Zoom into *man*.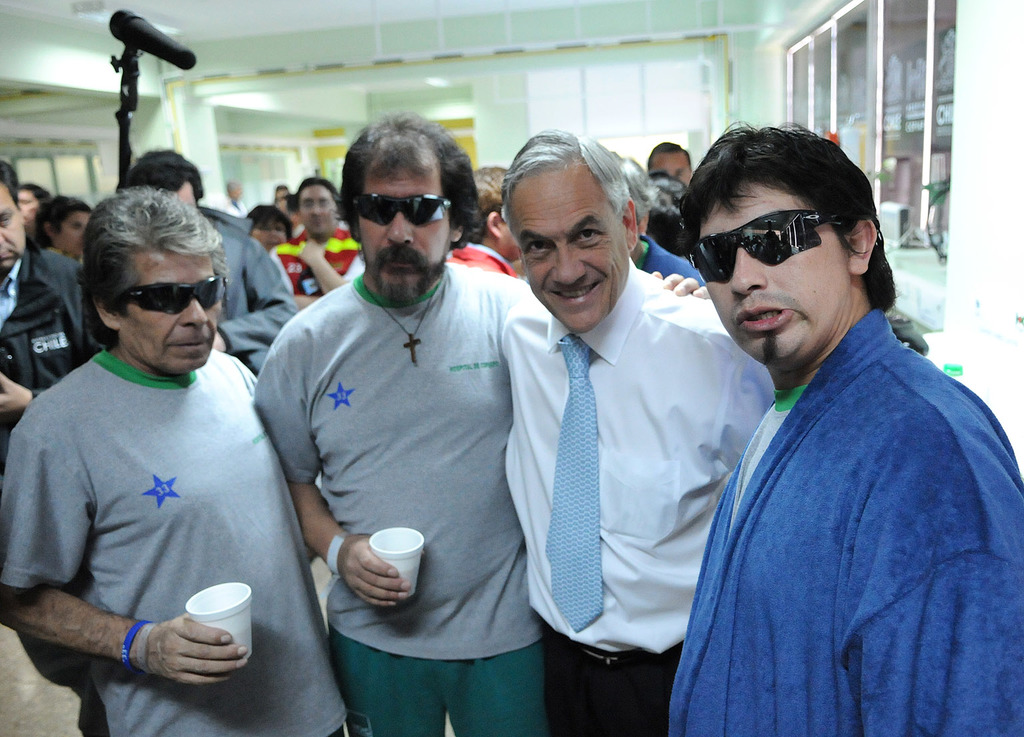
Zoom target: BBox(0, 165, 155, 544).
